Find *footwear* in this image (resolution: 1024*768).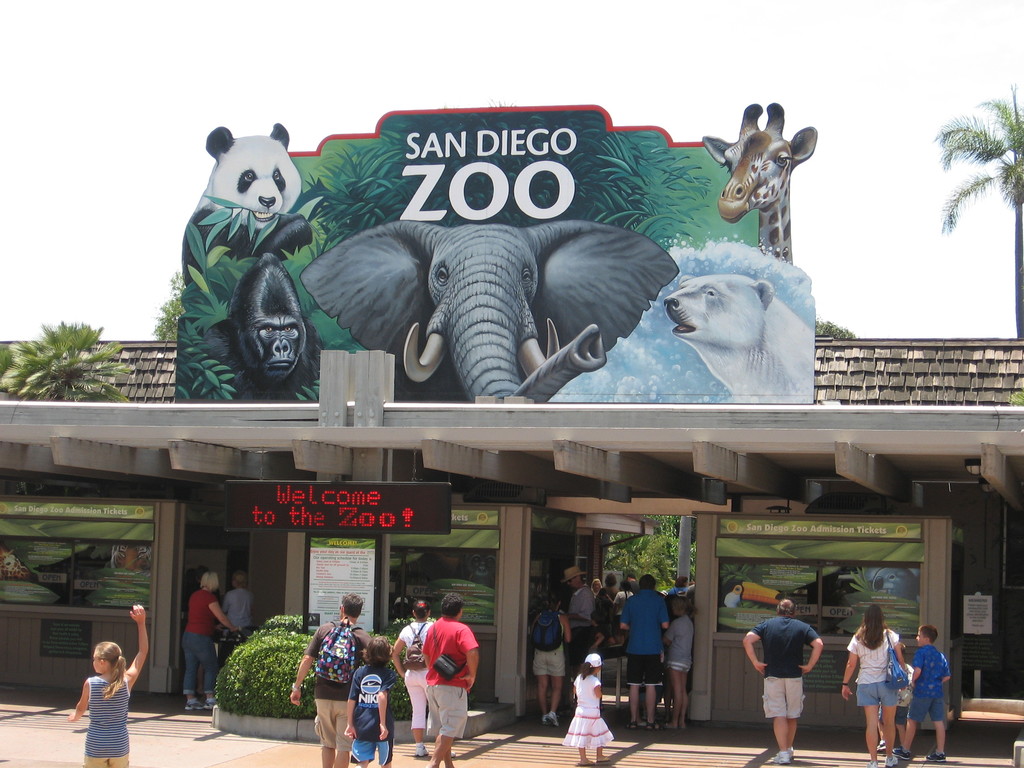
pyautogui.locateOnScreen(877, 740, 886, 754).
